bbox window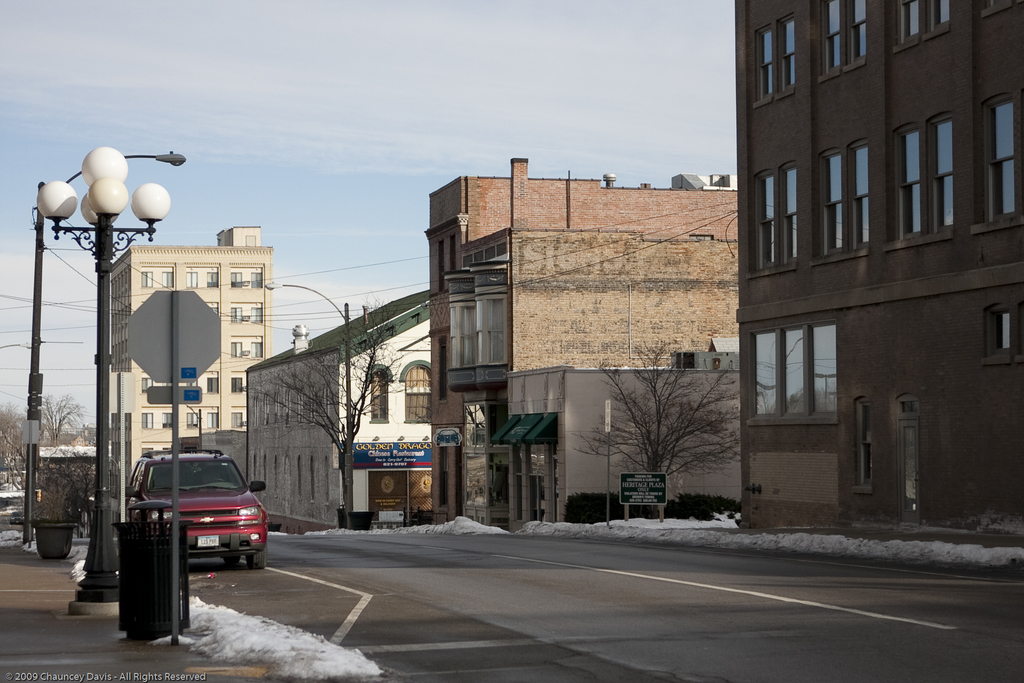
bbox=[183, 409, 200, 429]
